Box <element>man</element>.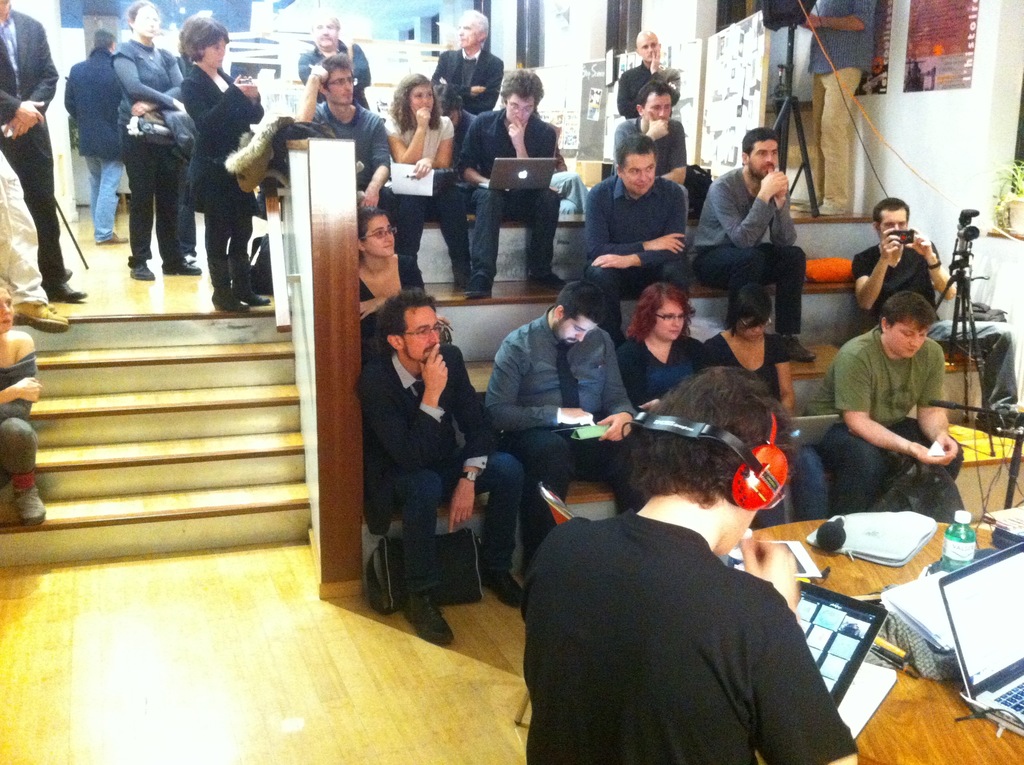
bbox=[70, 25, 134, 249].
